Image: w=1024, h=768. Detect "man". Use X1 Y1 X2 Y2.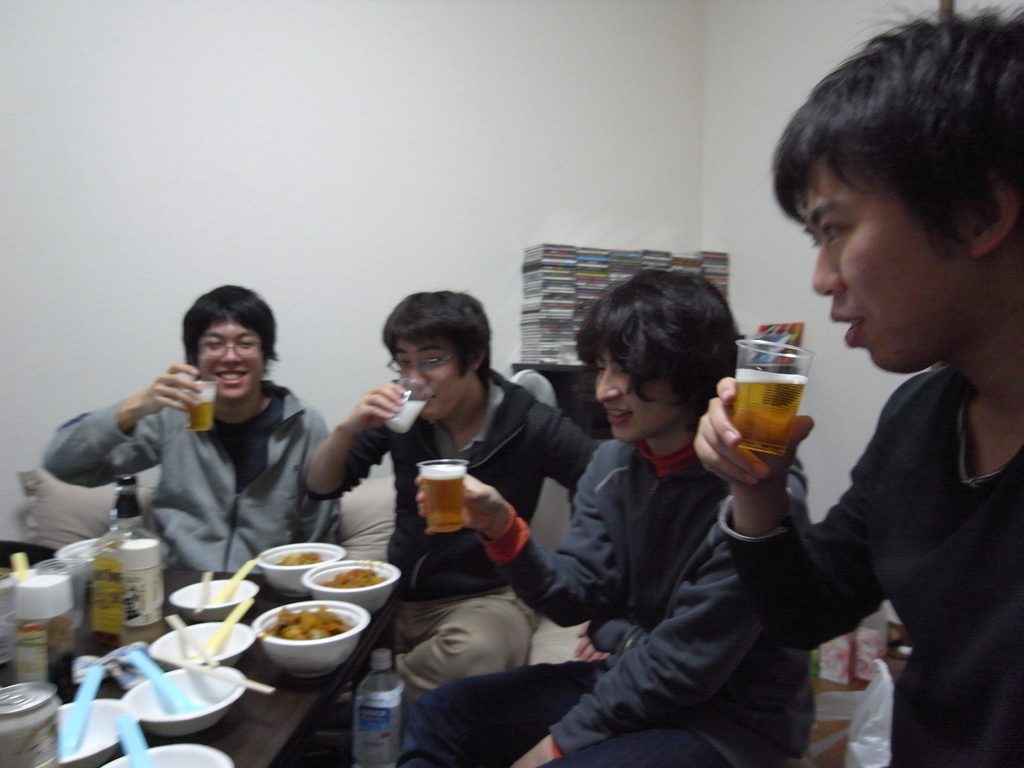
404 263 819 767.
